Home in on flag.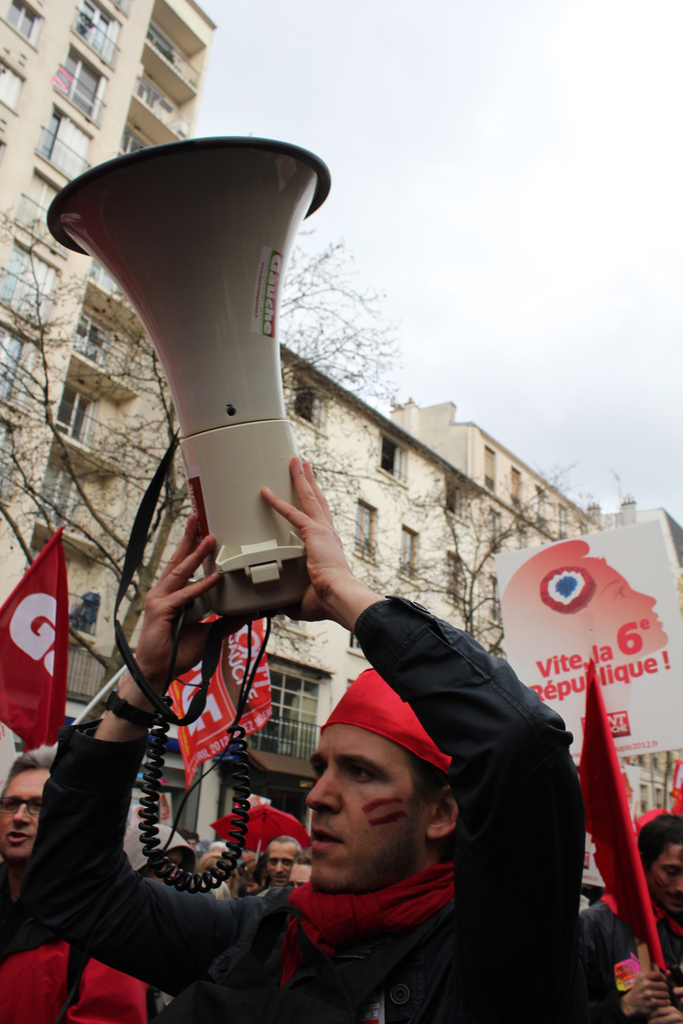
Homed in at [0,532,86,782].
